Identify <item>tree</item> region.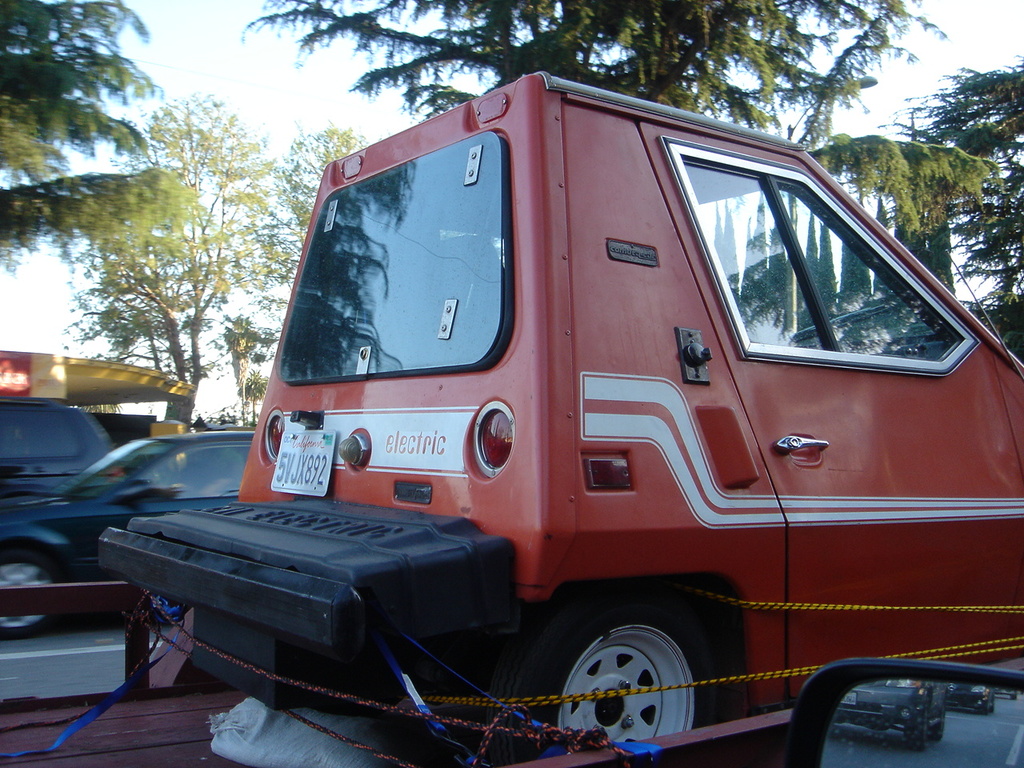
Region: 244,0,1000,254.
